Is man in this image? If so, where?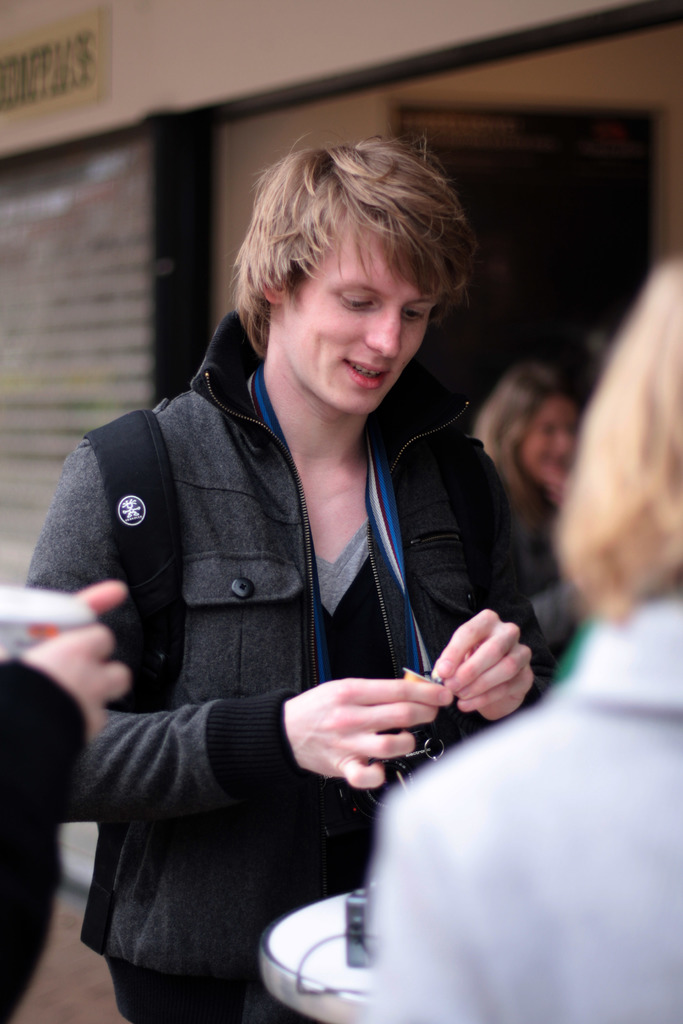
Yes, at left=15, top=126, right=558, bottom=1023.
